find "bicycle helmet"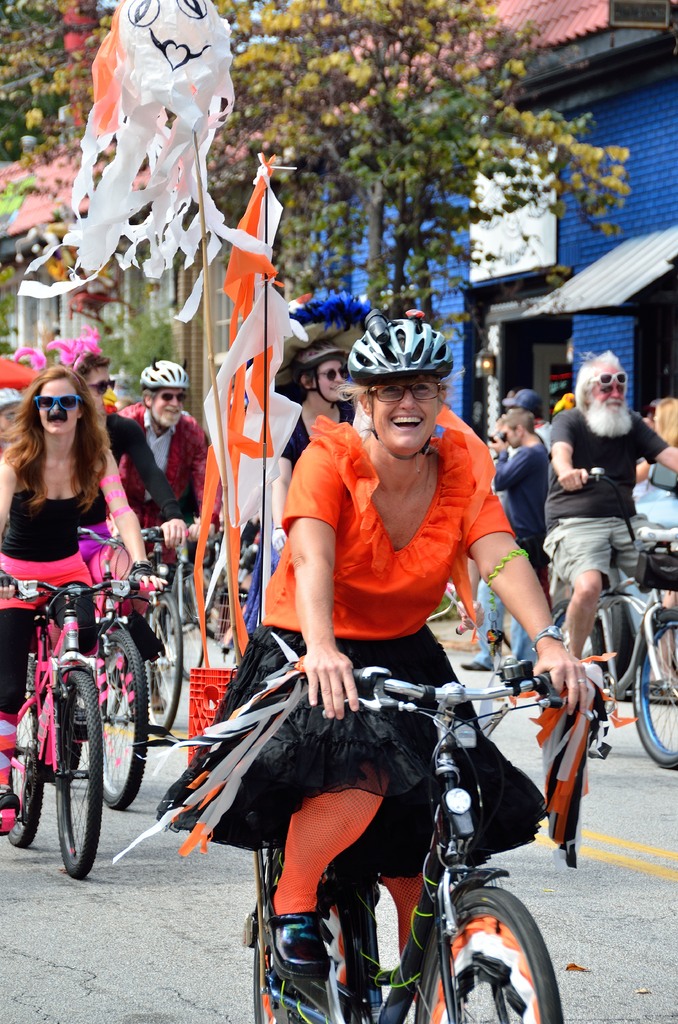
[left=346, top=314, right=453, bottom=372]
